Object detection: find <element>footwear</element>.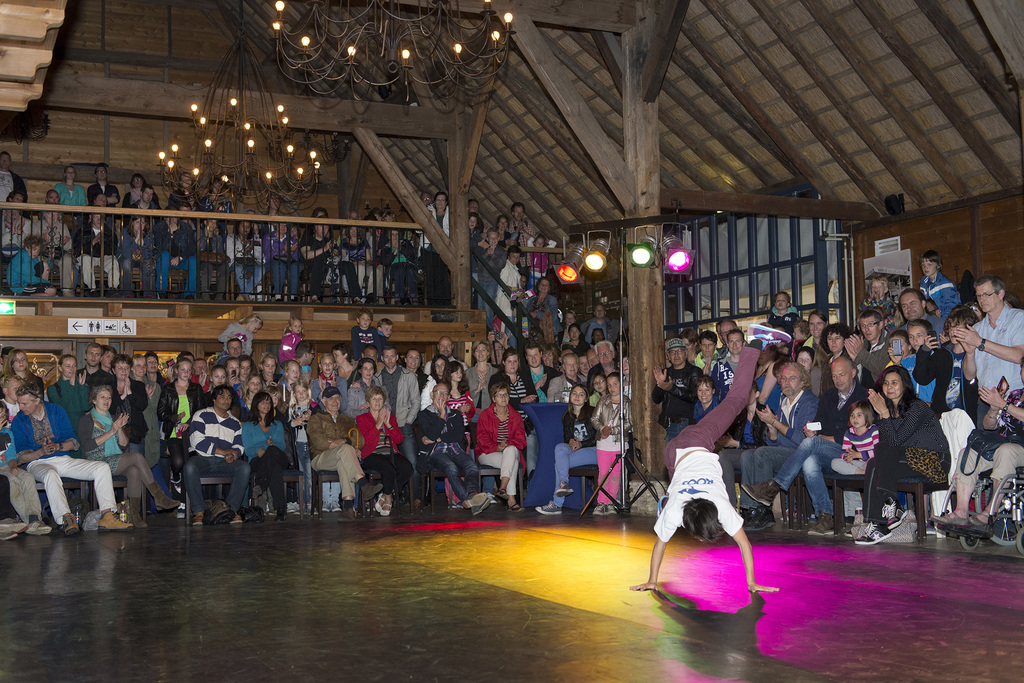
(x1=148, y1=483, x2=180, y2=514).
